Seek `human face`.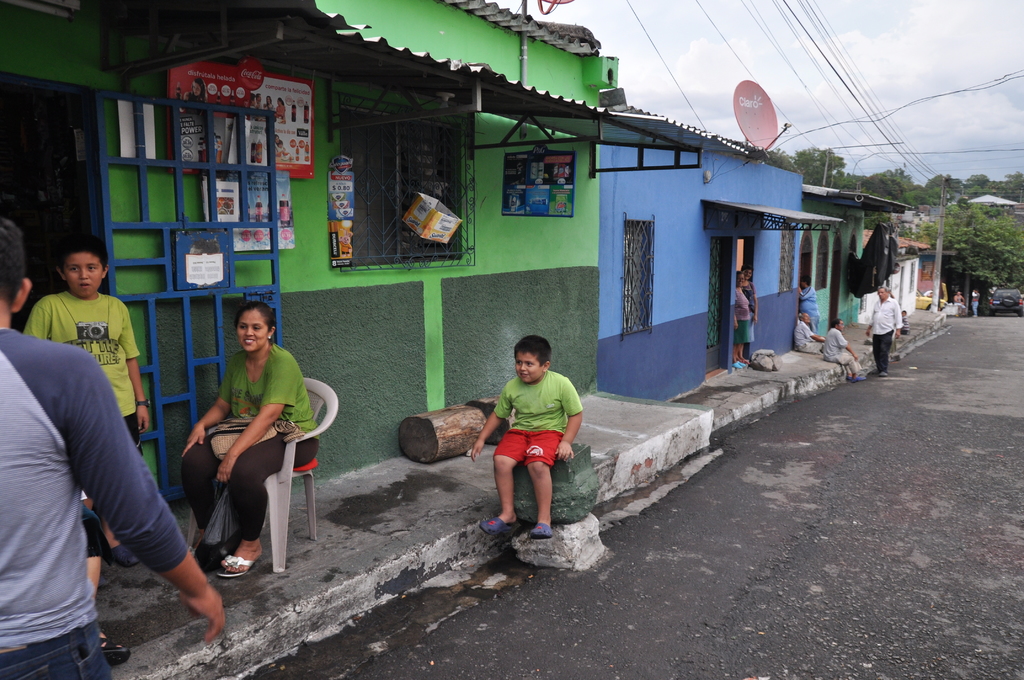
516/349/542/382.
